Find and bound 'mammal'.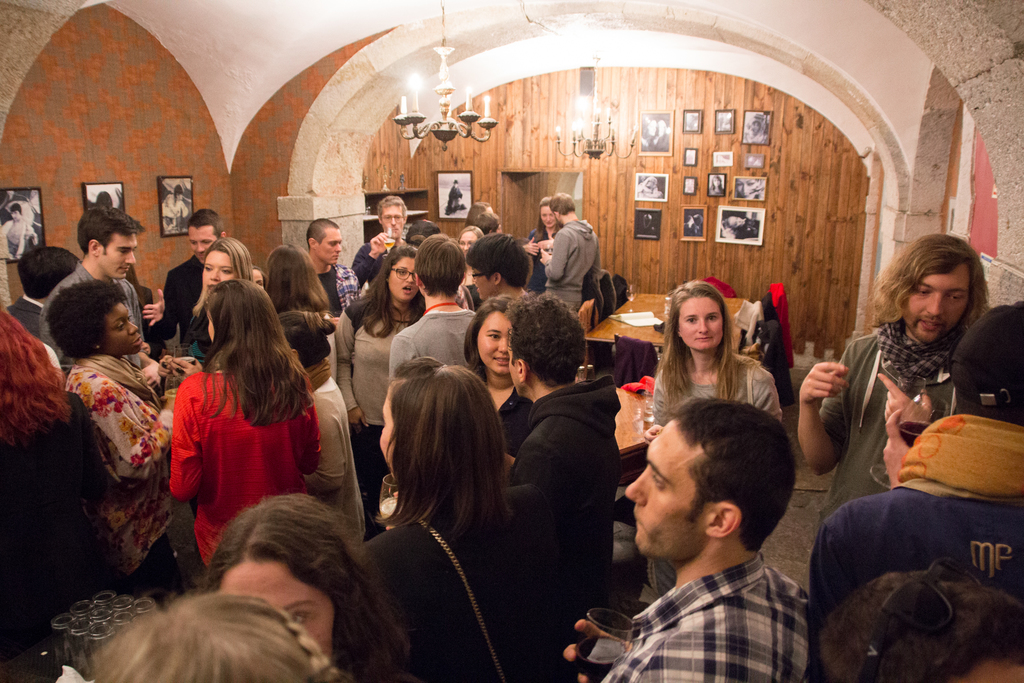
Bound: [left=192, top=486, right=424, bottom=682].
